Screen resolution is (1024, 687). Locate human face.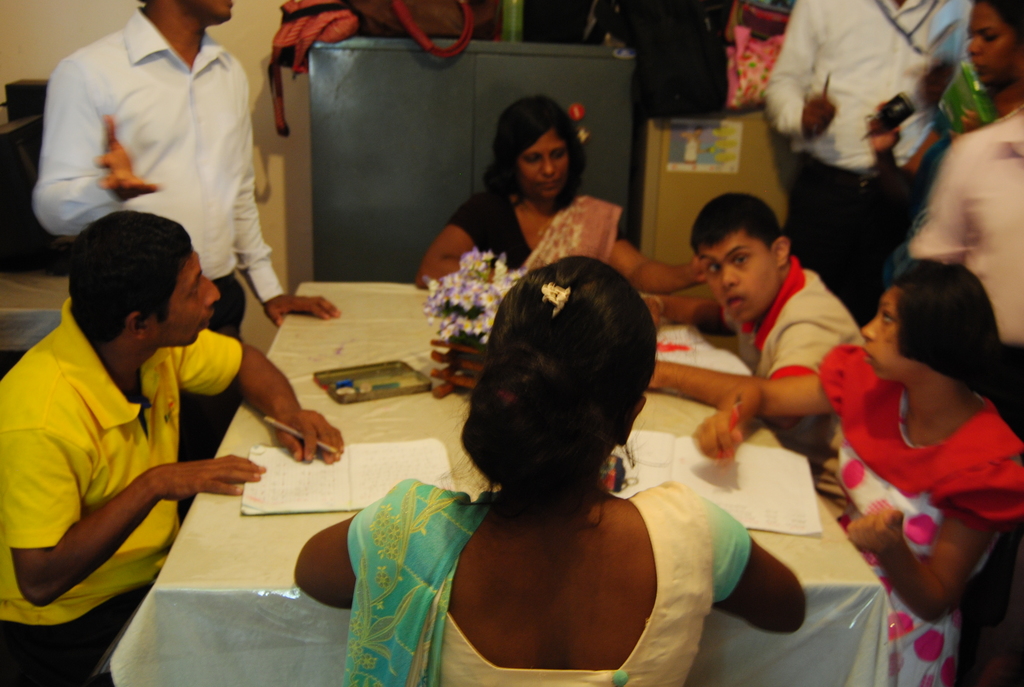
<box>198,0,236,18</box>.
